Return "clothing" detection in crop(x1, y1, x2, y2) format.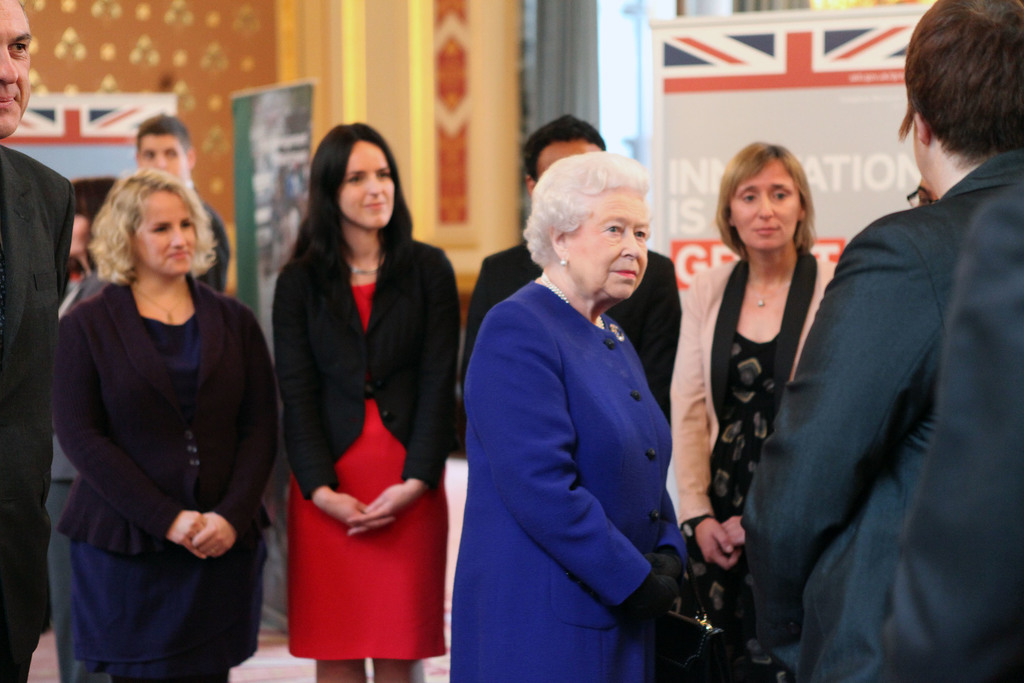
crop(0, 145, 72, 682).
